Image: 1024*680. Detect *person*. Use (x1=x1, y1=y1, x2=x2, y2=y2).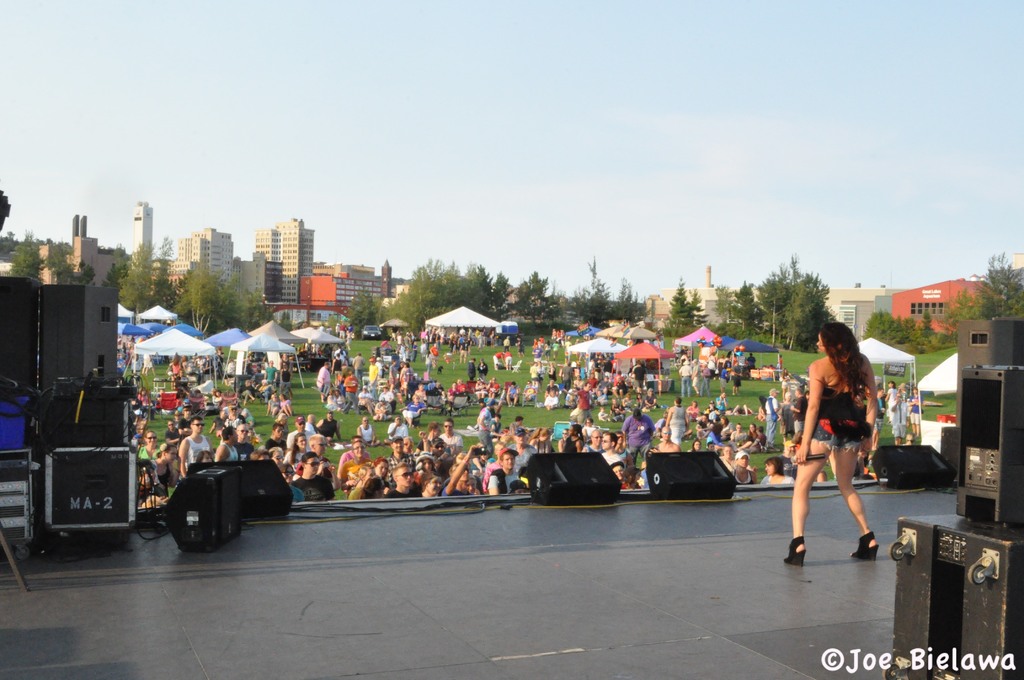
(x1=665, y1=395, x2=687, y2=444).
